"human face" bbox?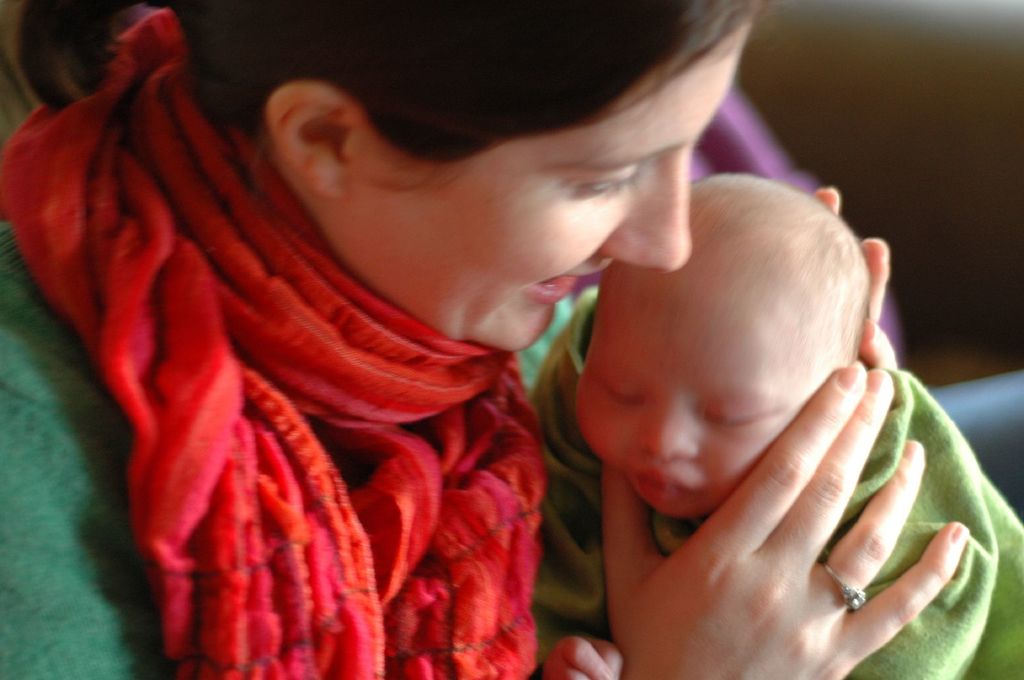
locate(348, 20, 749, 362)
